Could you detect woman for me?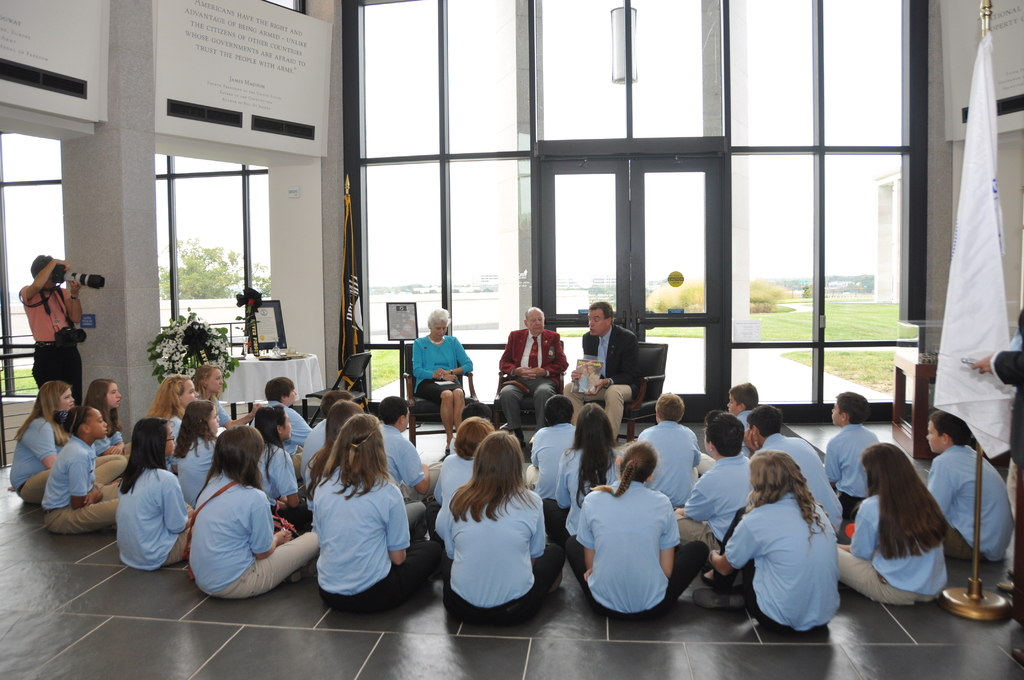
Detection result: BBox(413, 306, 475, 458).
